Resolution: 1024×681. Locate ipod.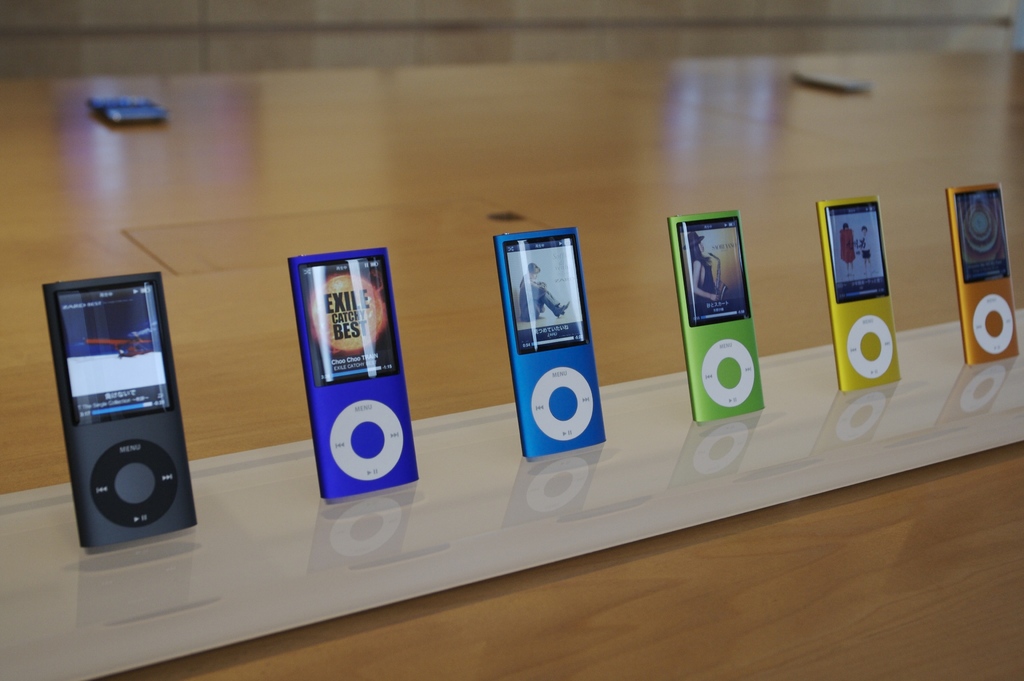
<bbox>945, 183, 1021, 366</bbox>.
